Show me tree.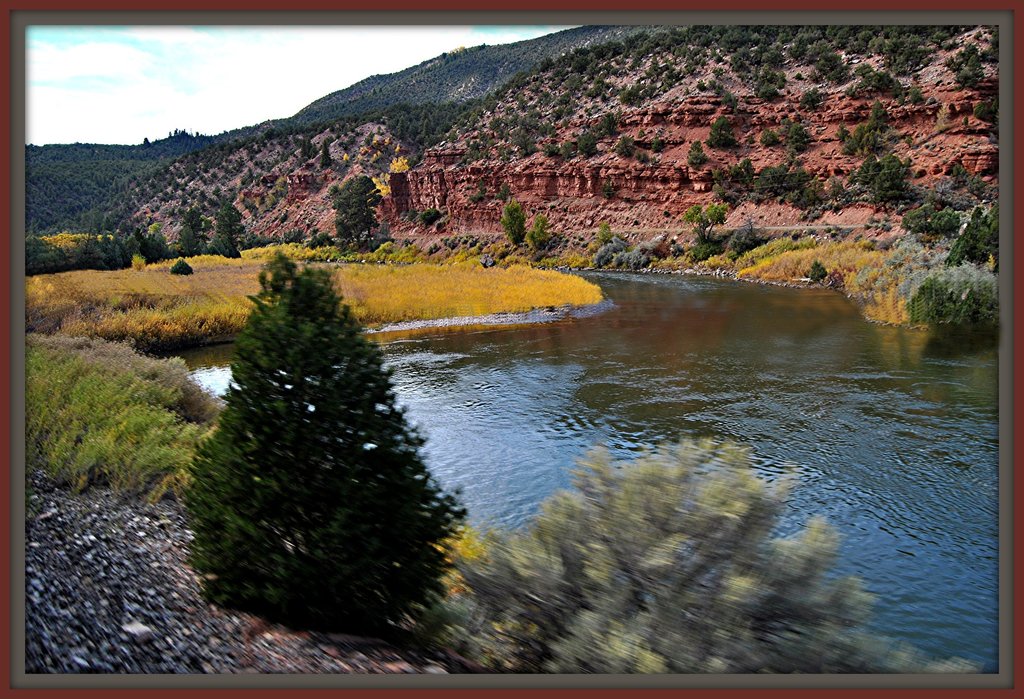
tree is here: <bbox>180, 240, 451, 635</bbox>.
